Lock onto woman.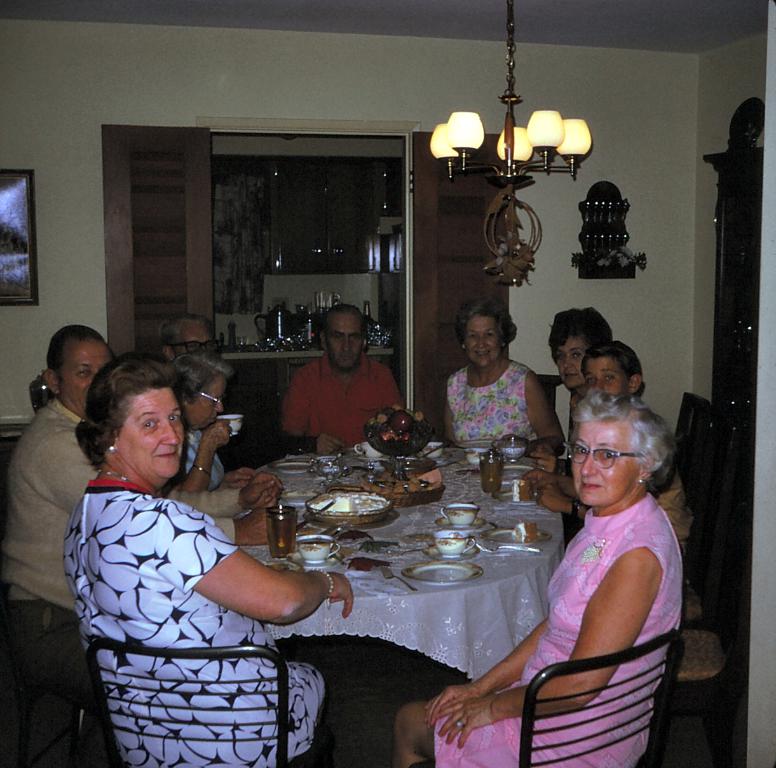
Locked: <region>393, 387, 684, 767</region>.
